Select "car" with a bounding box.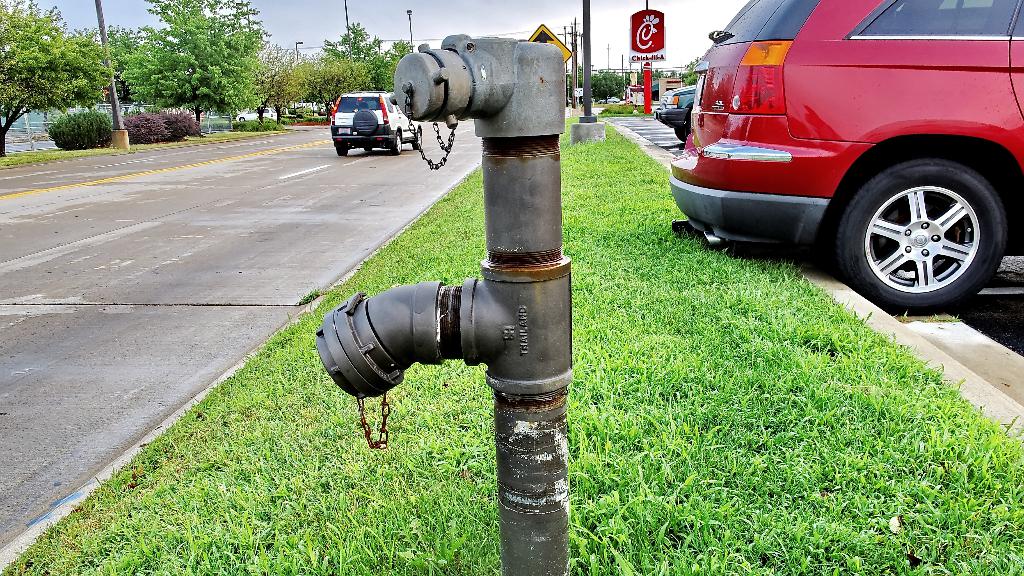
x1=668, y1=0, x2=1023, y2=314.
